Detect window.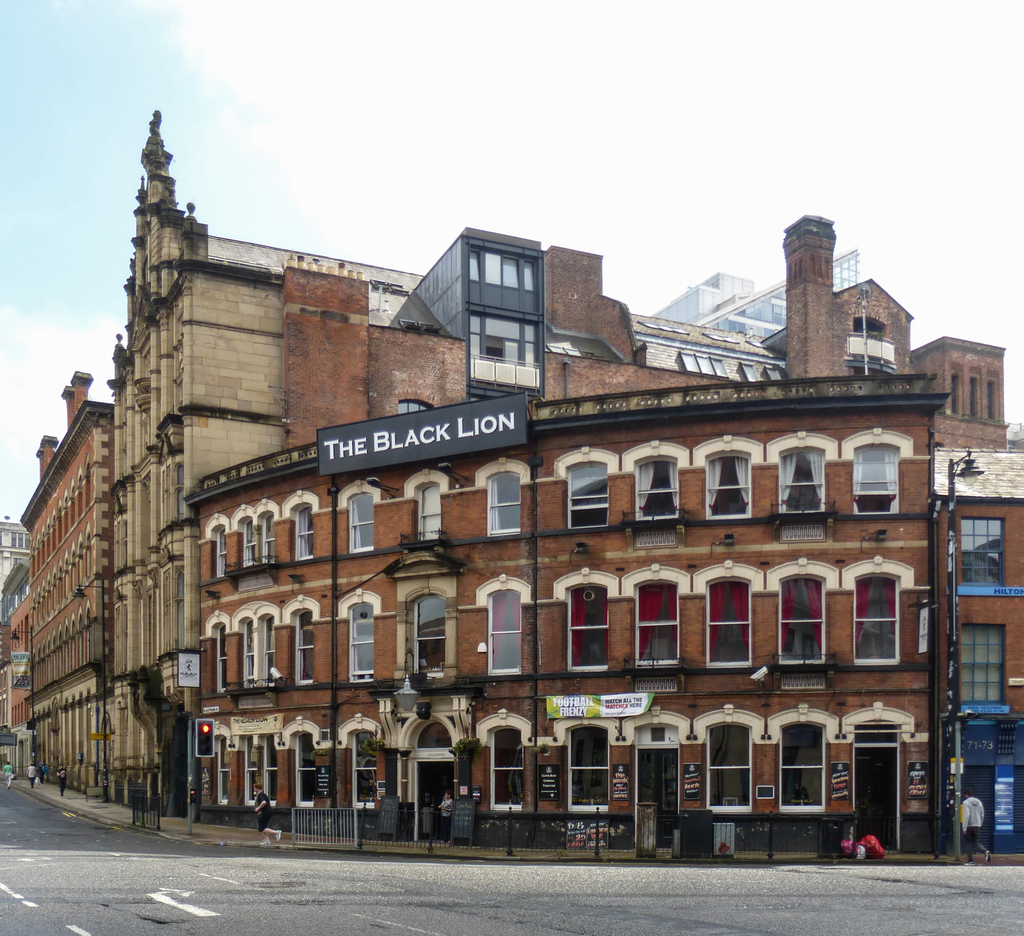
Detected at pyautogui.locateOnScreen(191, 615, 229, 704).
